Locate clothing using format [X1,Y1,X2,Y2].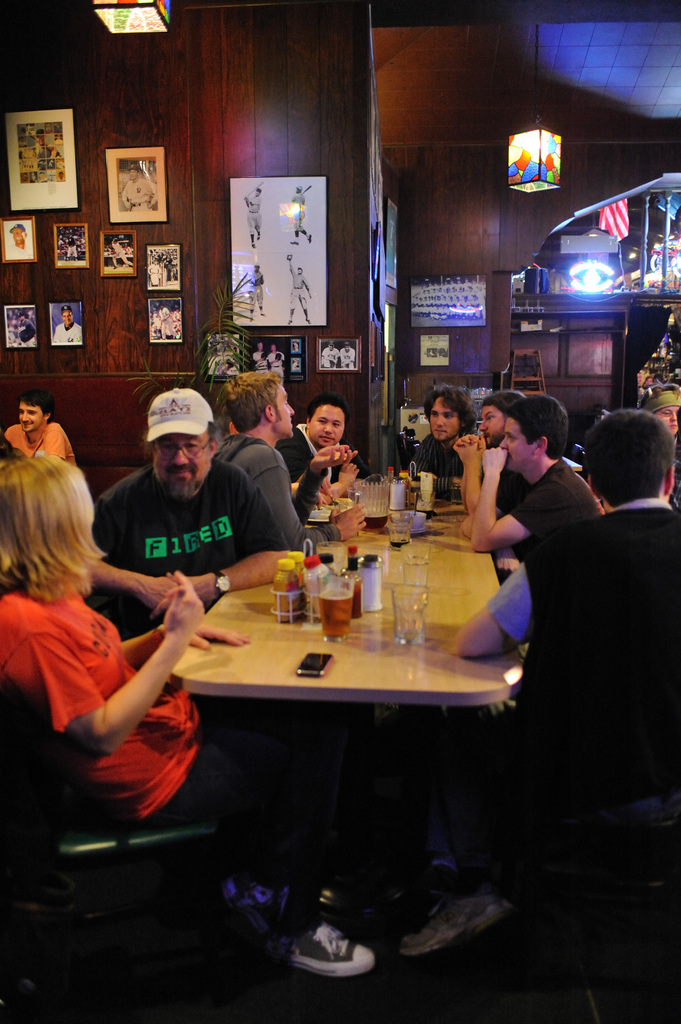
[489,404,669,905].
